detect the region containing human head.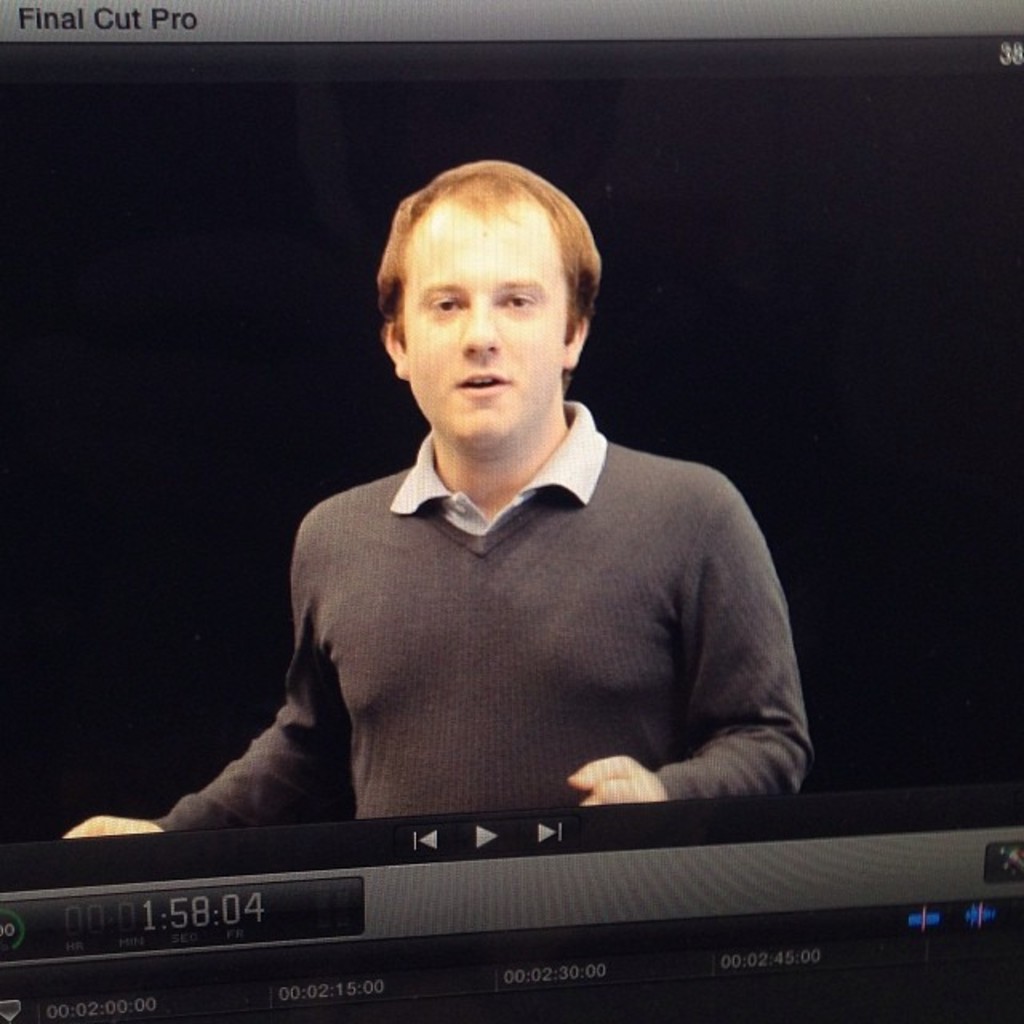
373:149:597:453.
